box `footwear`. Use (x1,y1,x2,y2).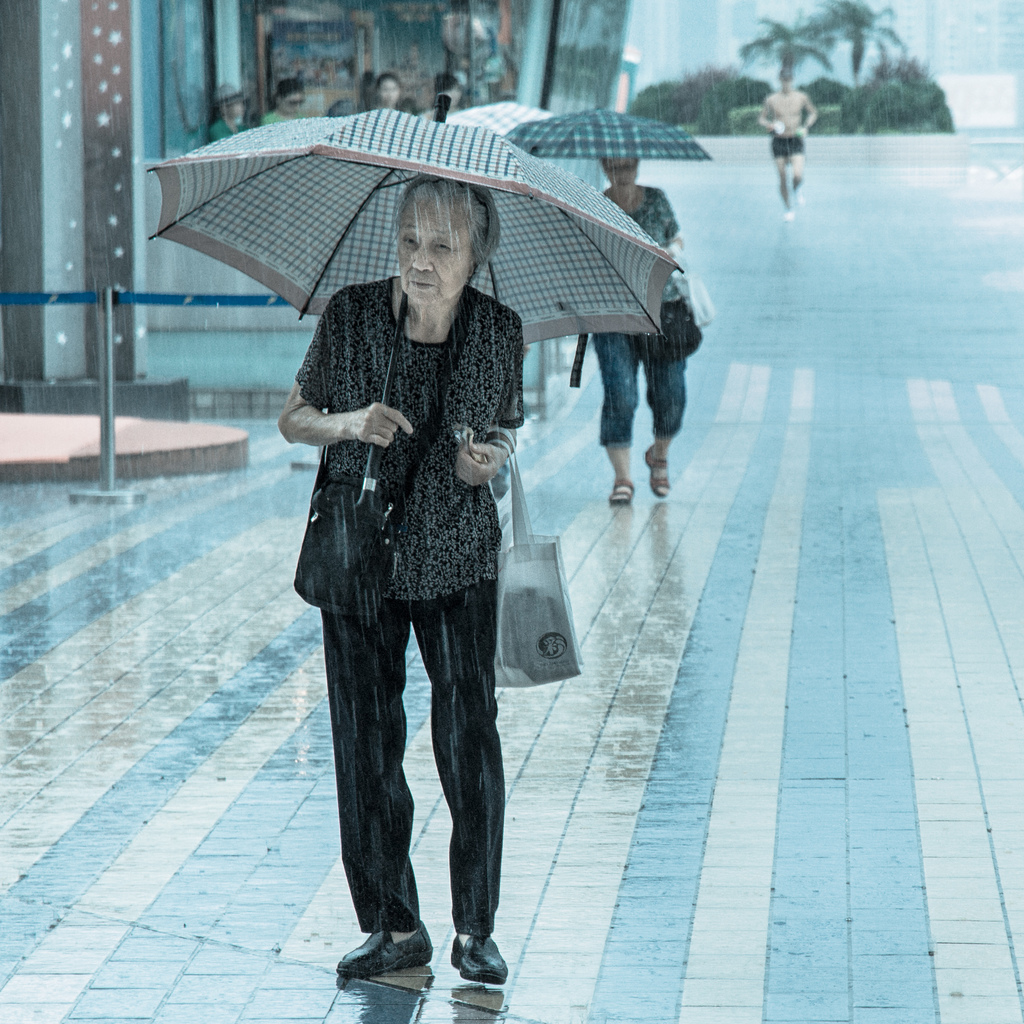
(450,927,513,986).
